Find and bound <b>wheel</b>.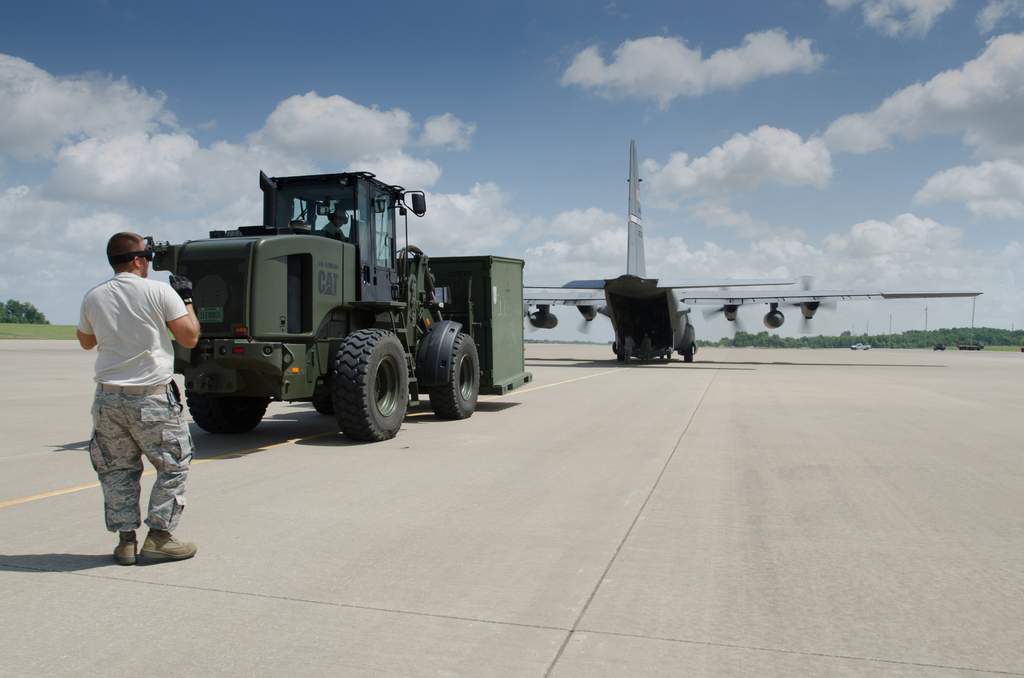
Bound: <region>609, 344, 626, 367</region>.
